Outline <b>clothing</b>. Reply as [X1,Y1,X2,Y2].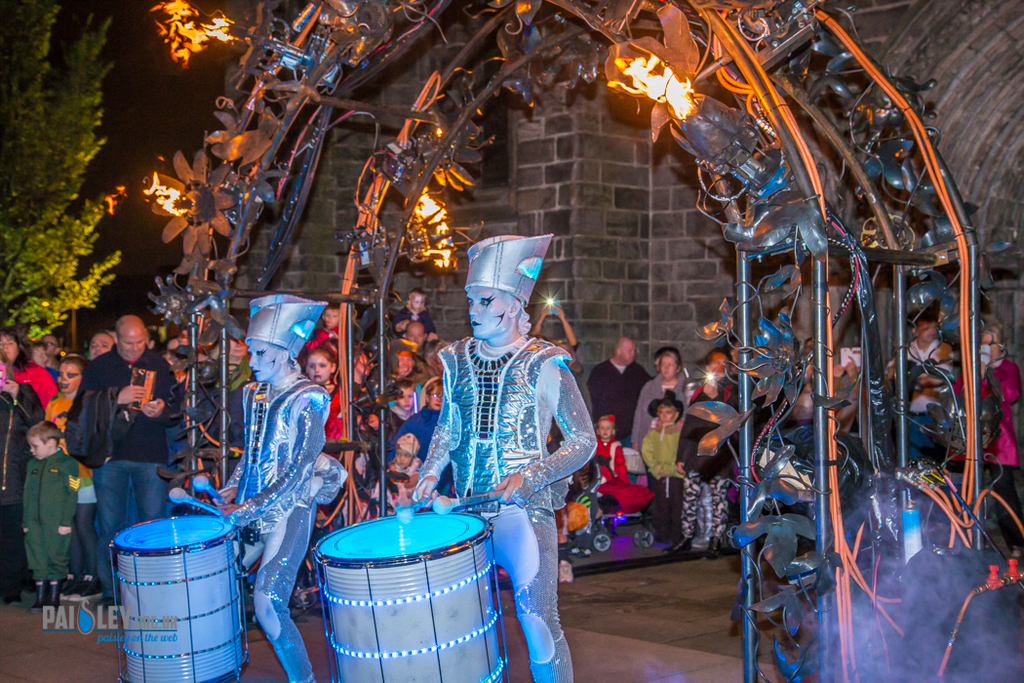
[0,332,177,593].
